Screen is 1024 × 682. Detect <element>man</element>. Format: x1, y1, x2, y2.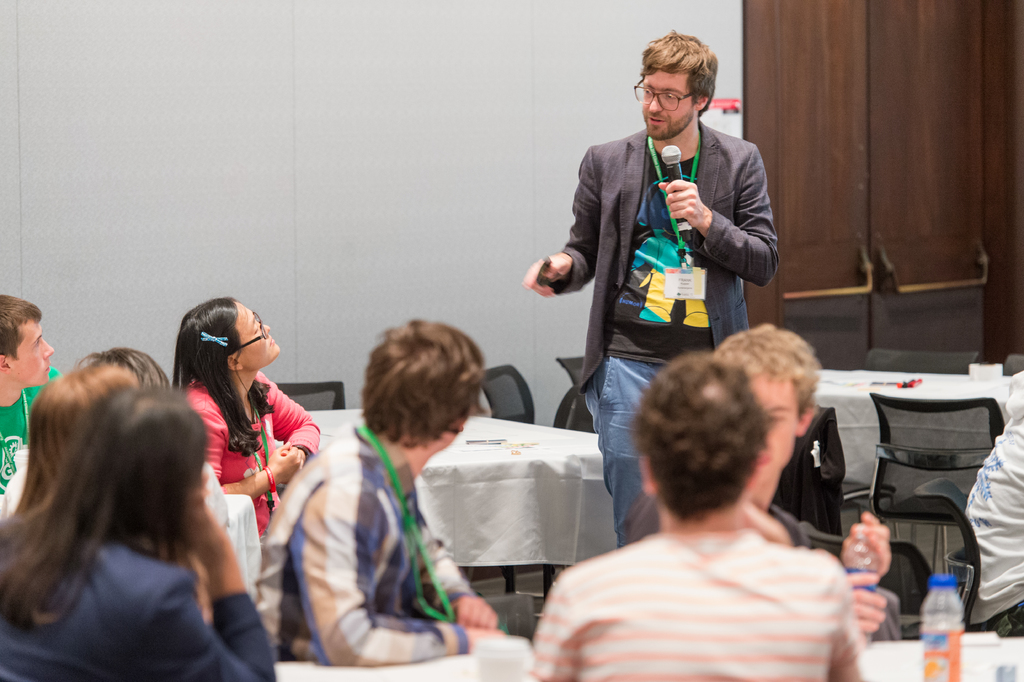
0, 294, 58, 492.
